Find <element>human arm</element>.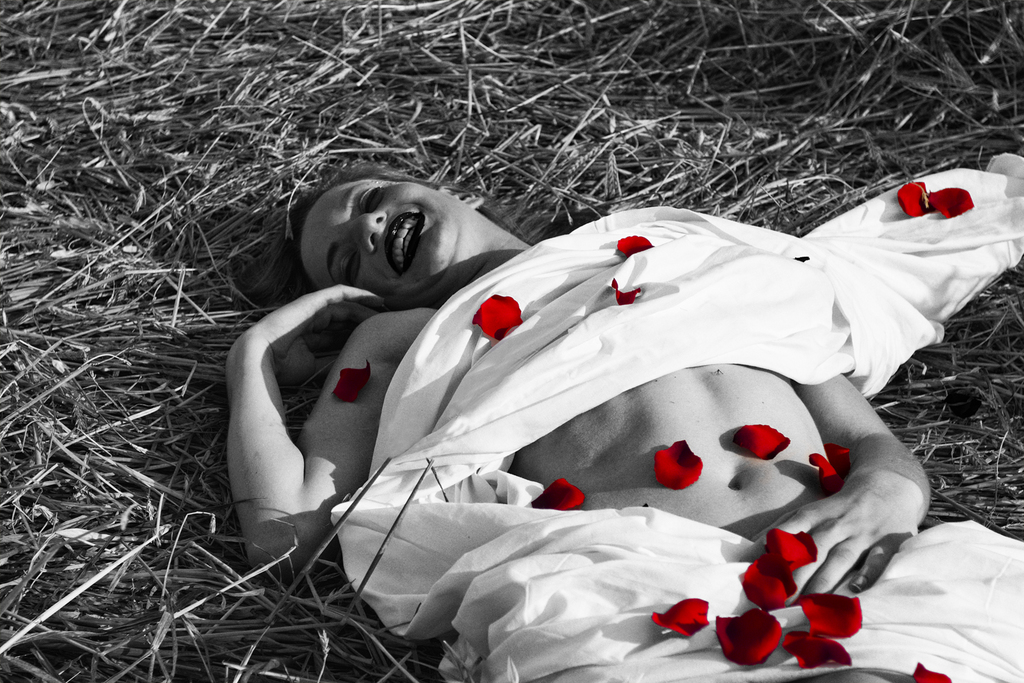
[744, 260, 962, 613].
